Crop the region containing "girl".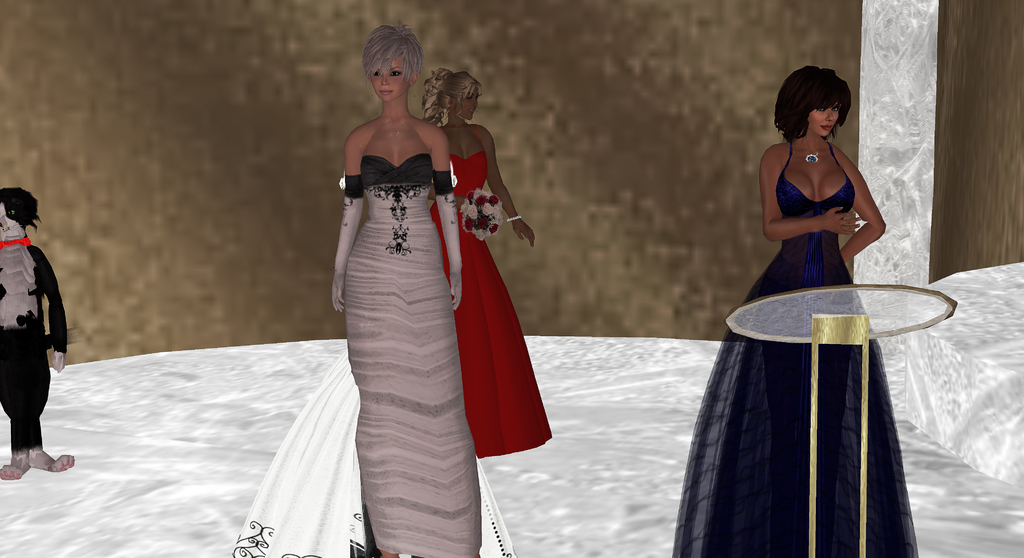
Crop region: <region>424, 69, 554, 455</region>.
